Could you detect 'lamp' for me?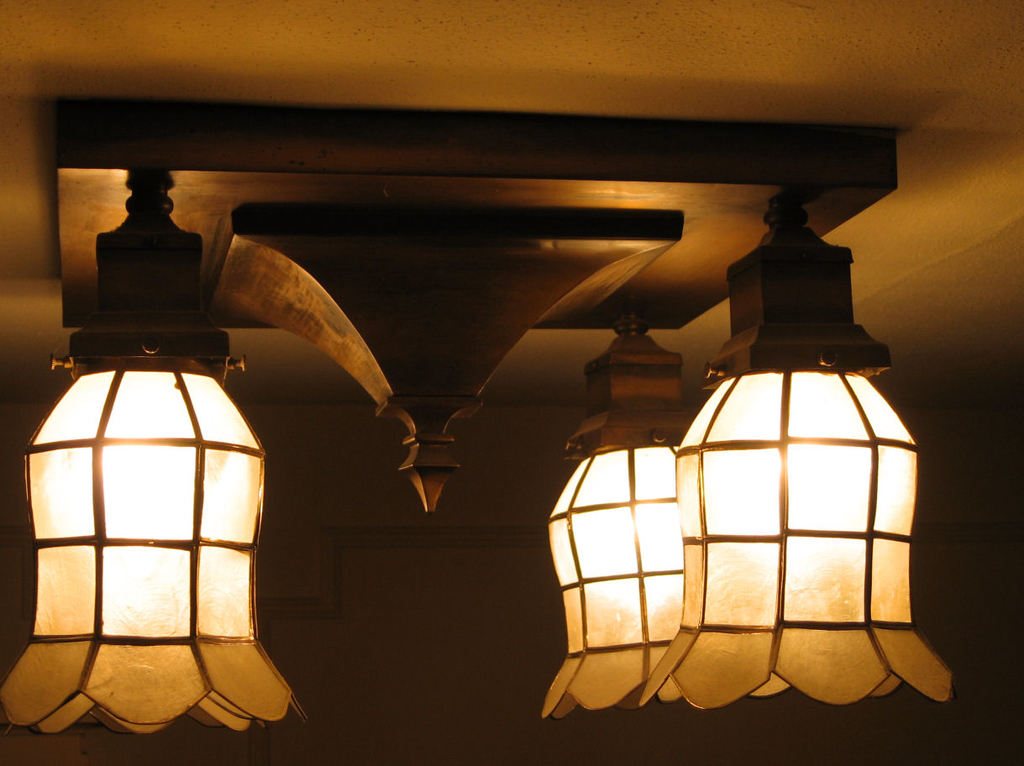
Detection result: x1=636, y1=194, x2=954, y2=710.
